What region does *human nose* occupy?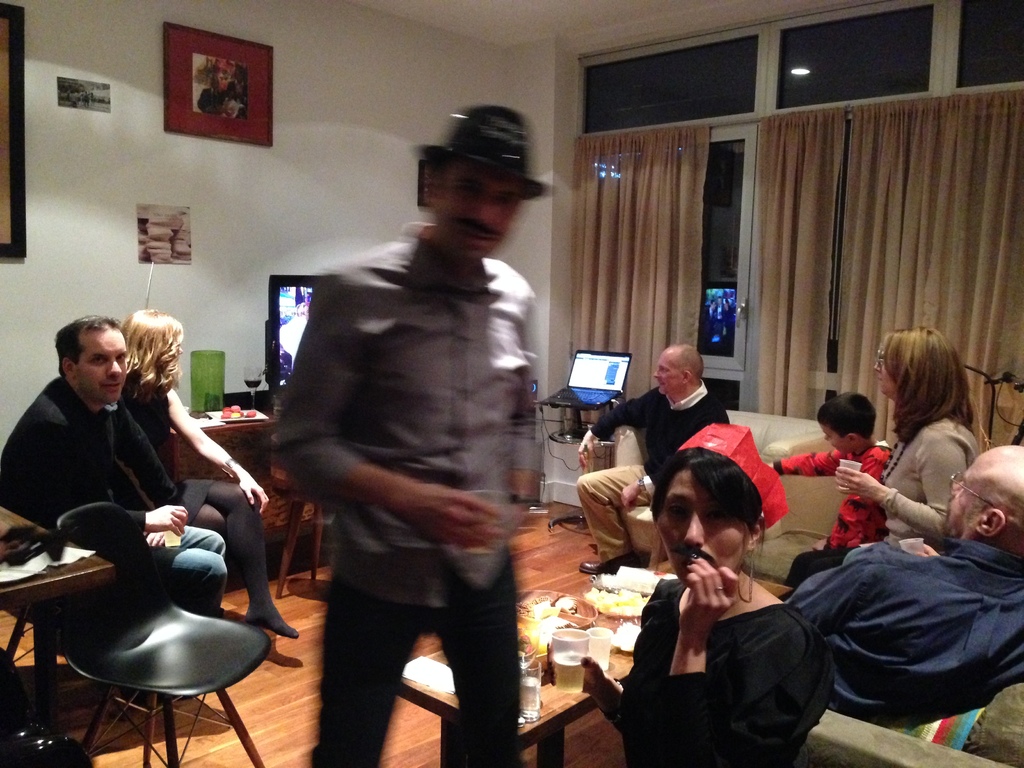
bbox(946, 481, 964, 501).
